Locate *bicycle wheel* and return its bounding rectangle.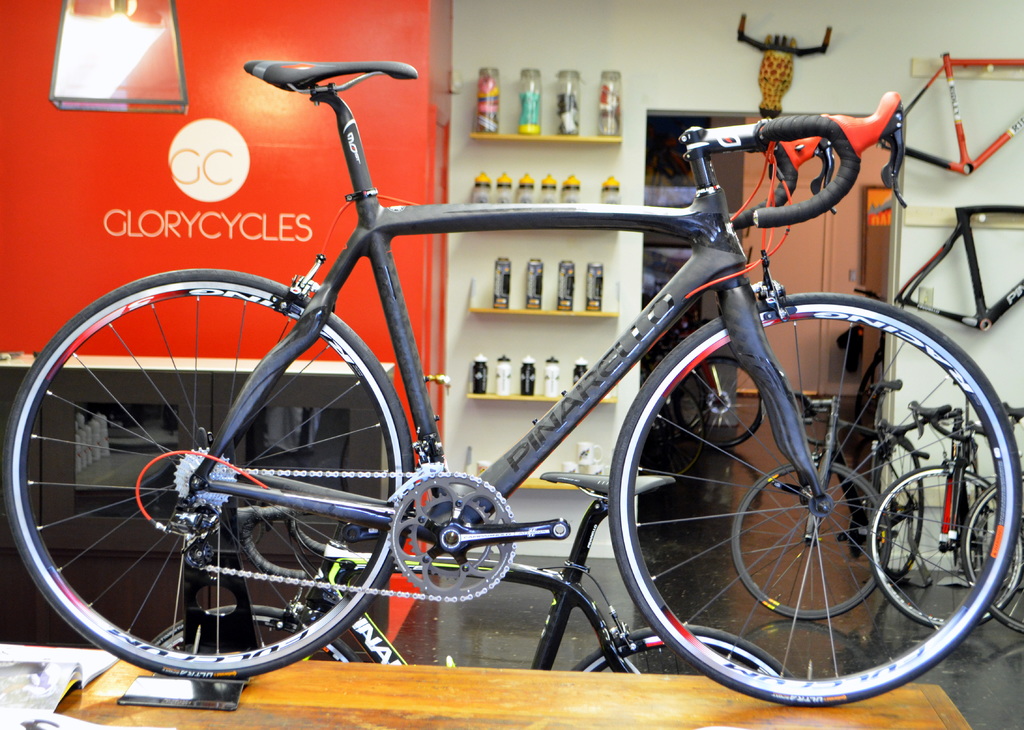
x1=640, y1=382, x2=707, y2=483.
